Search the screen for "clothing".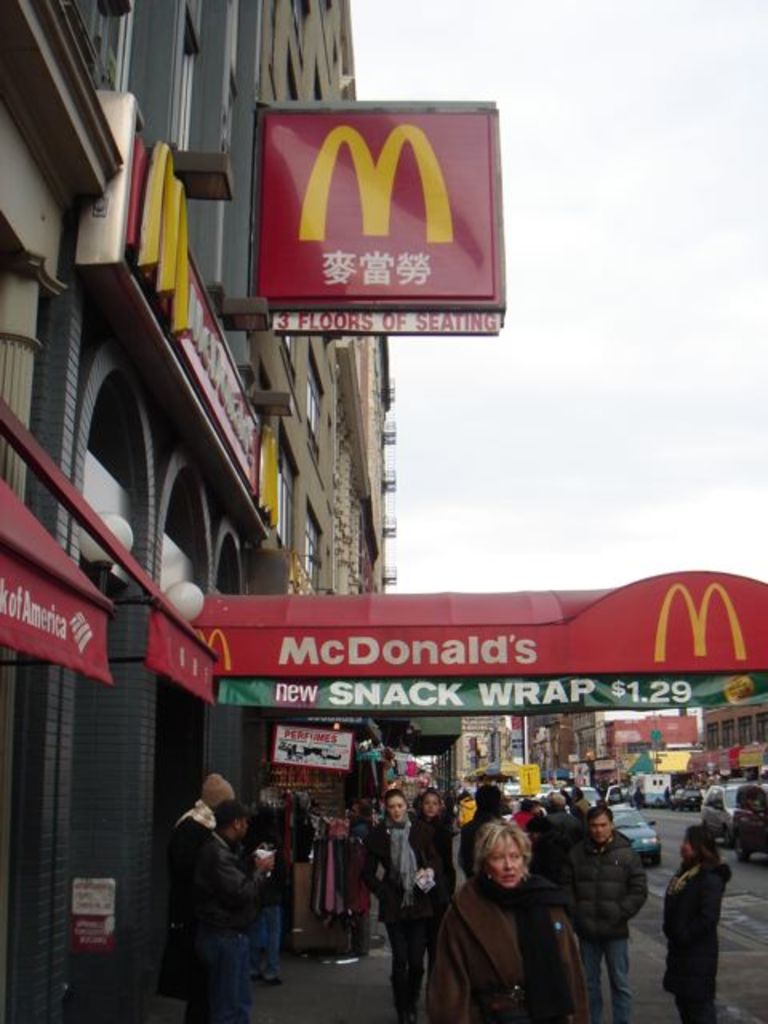
Found at bbox(173, 795, 224, 997).
